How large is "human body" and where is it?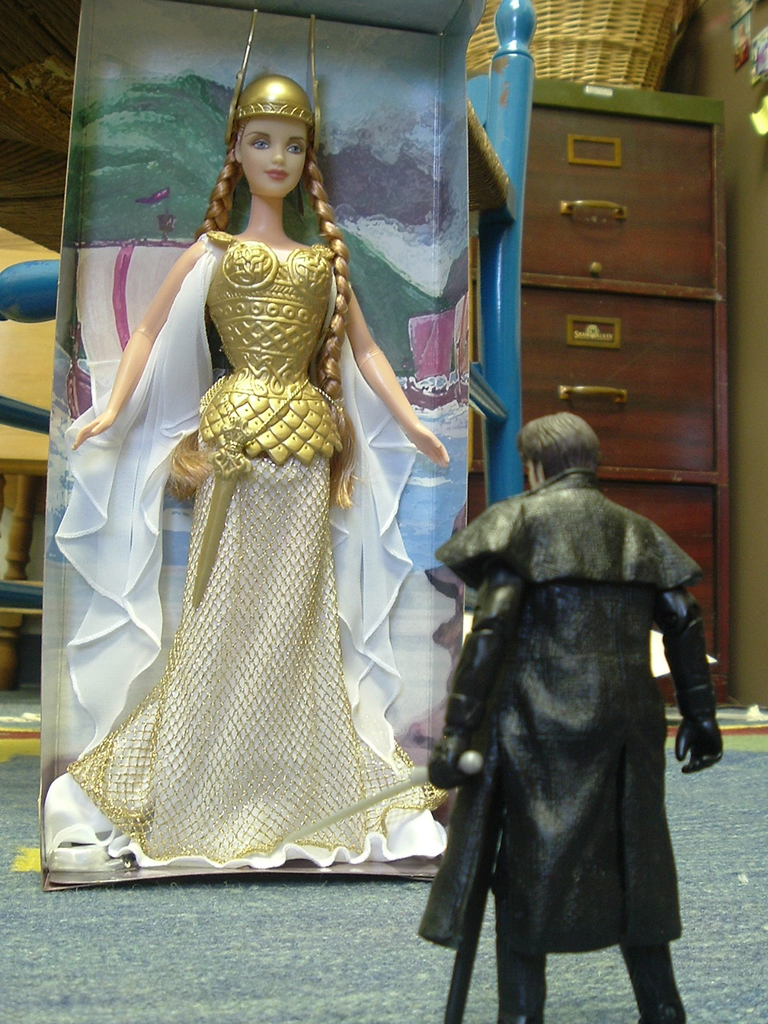
Bounding box: crop(44, 39, 429, 911).
